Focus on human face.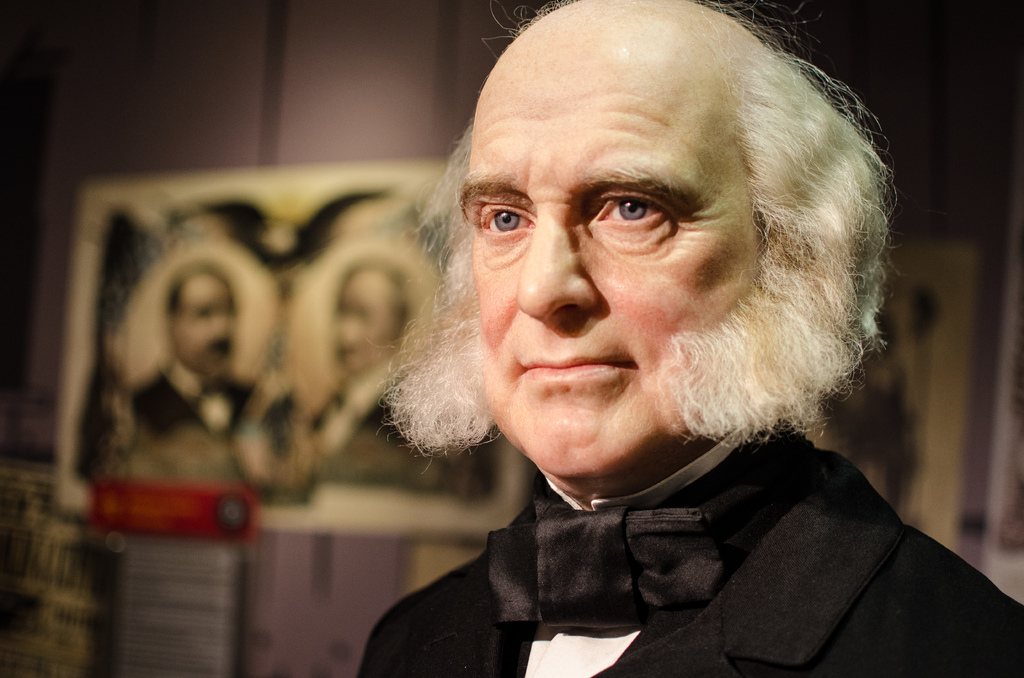
Focused at BBox(464, 40, 762, 475).
